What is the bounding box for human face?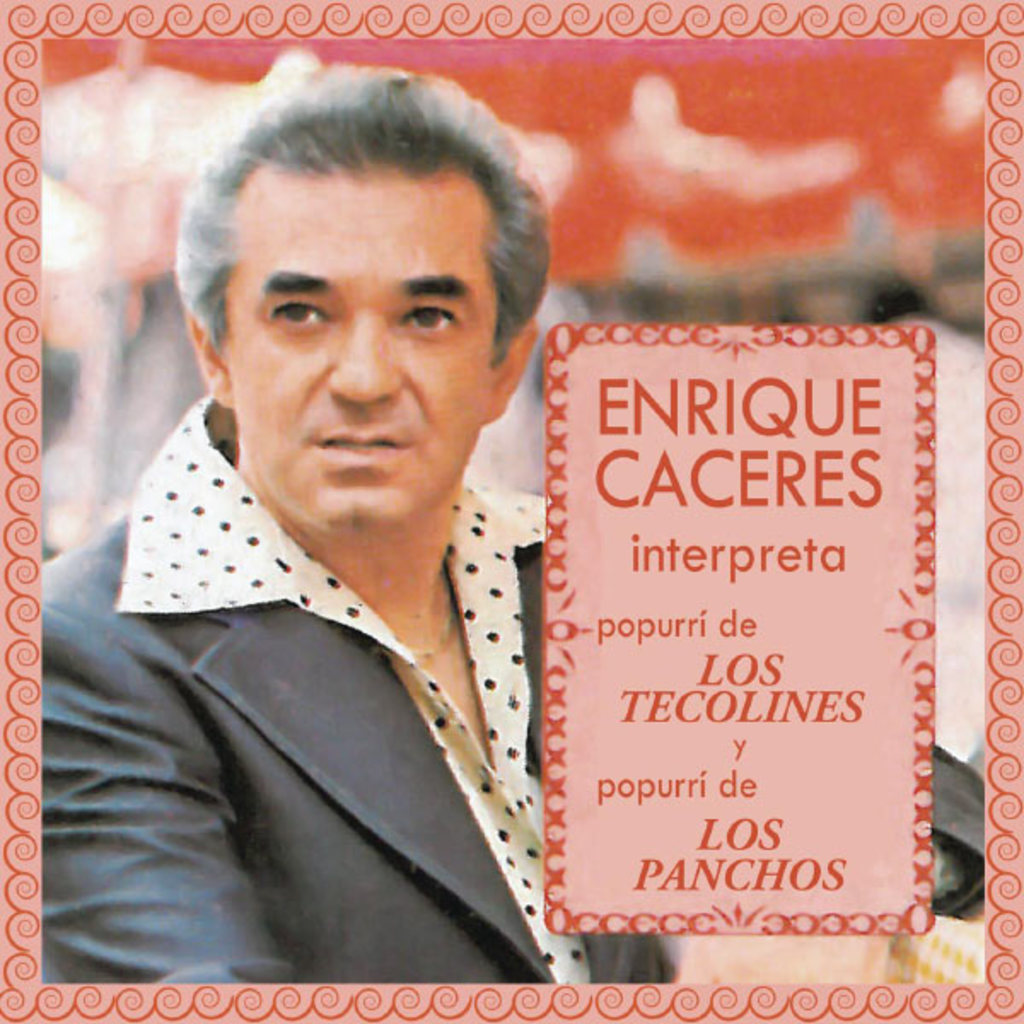
222/172/503/527.
